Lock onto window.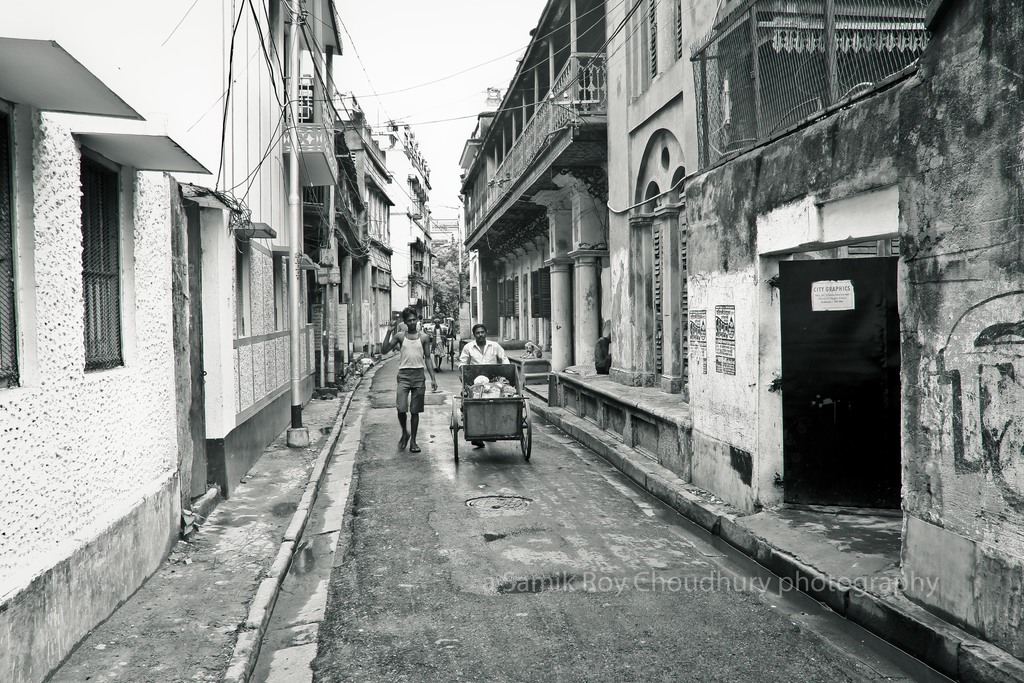
Locked: pyautogui.locateOnScreen(0, 97, 24, 394).
